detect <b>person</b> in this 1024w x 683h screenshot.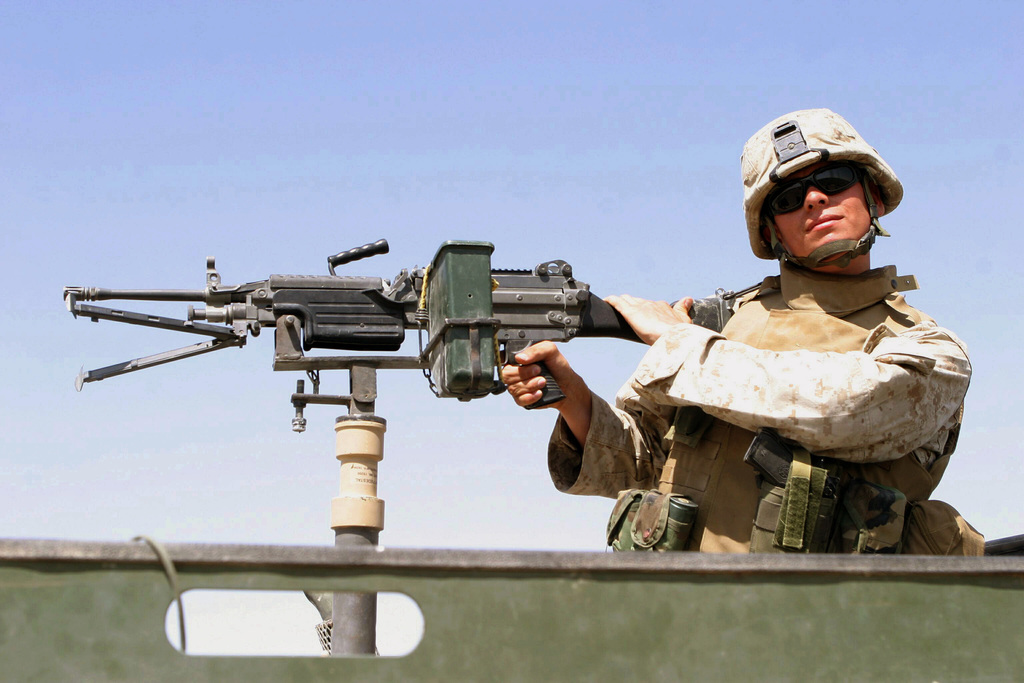
Detection: <region>481, 127, 941, 586</region>.
